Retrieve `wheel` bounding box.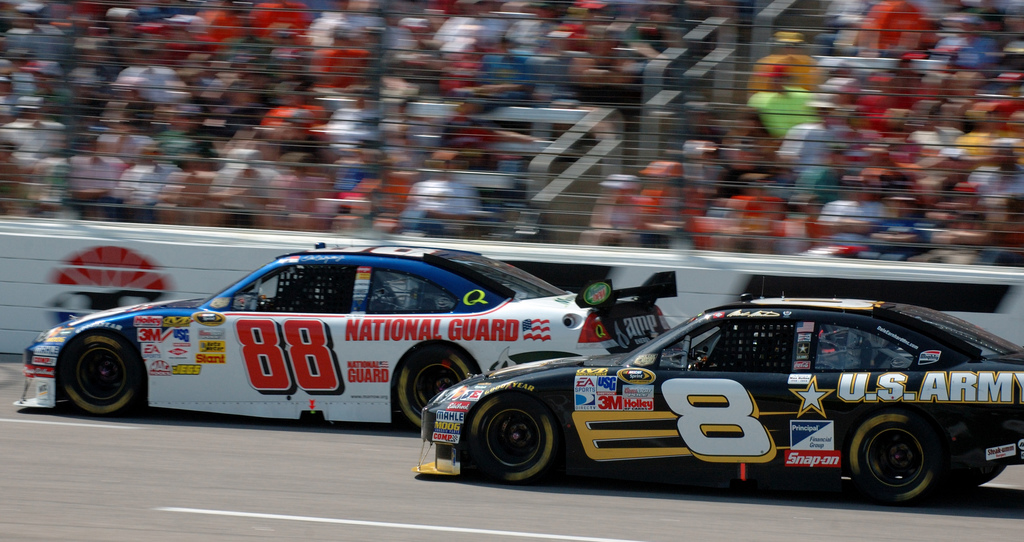
Bounding box: BBox(47, 329, 141, 415).
